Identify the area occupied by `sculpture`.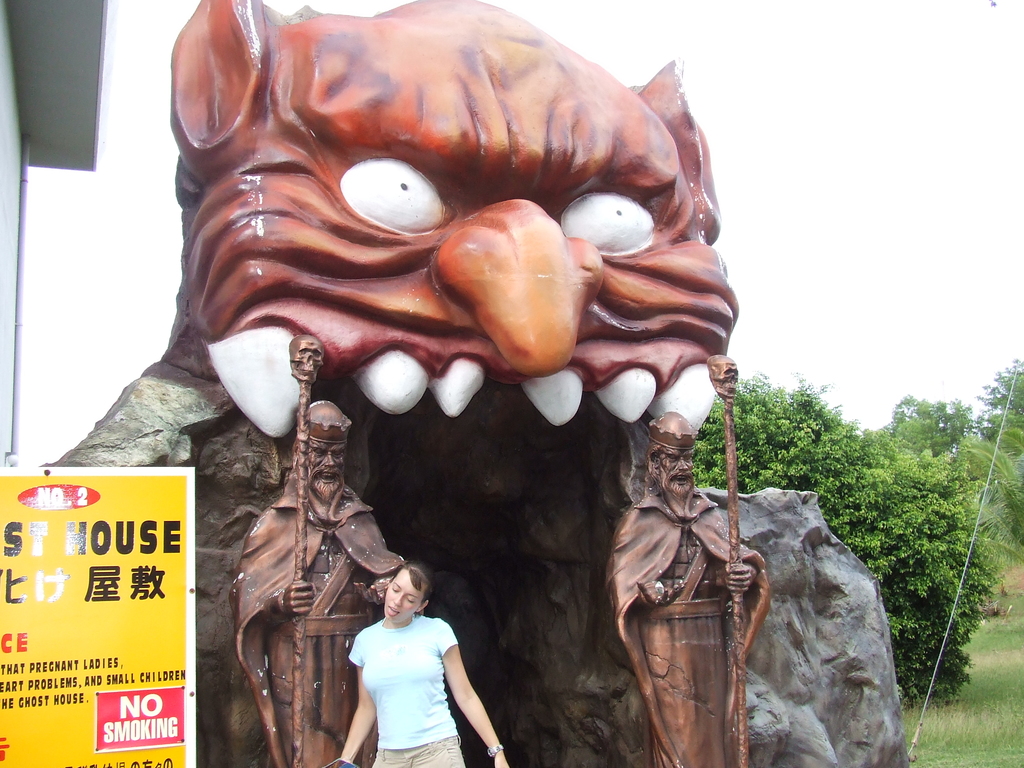
Area: <box>605,353,771,767</box>.
